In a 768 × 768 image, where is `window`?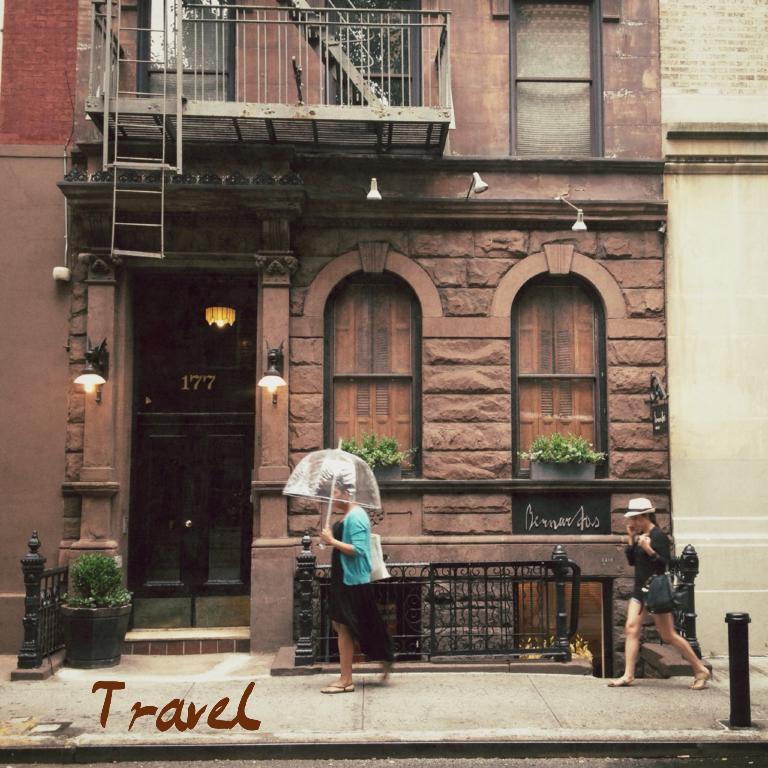
detection(122, 263, 263, 597).
